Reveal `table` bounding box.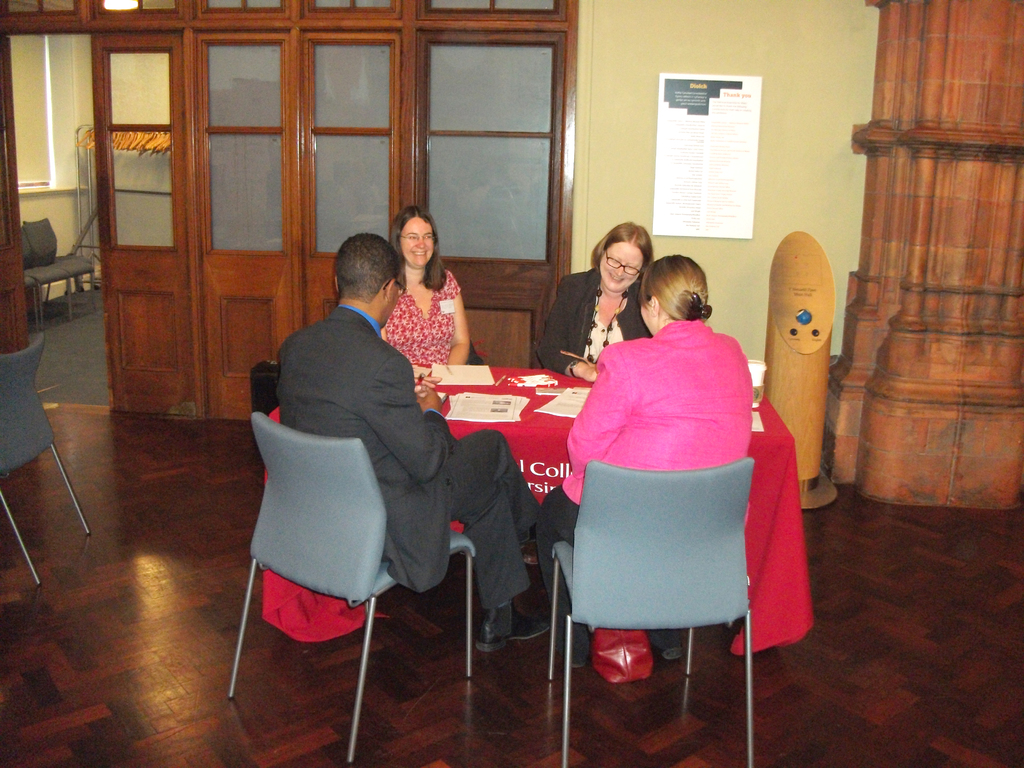
Revealed: 262,358,817,656.
